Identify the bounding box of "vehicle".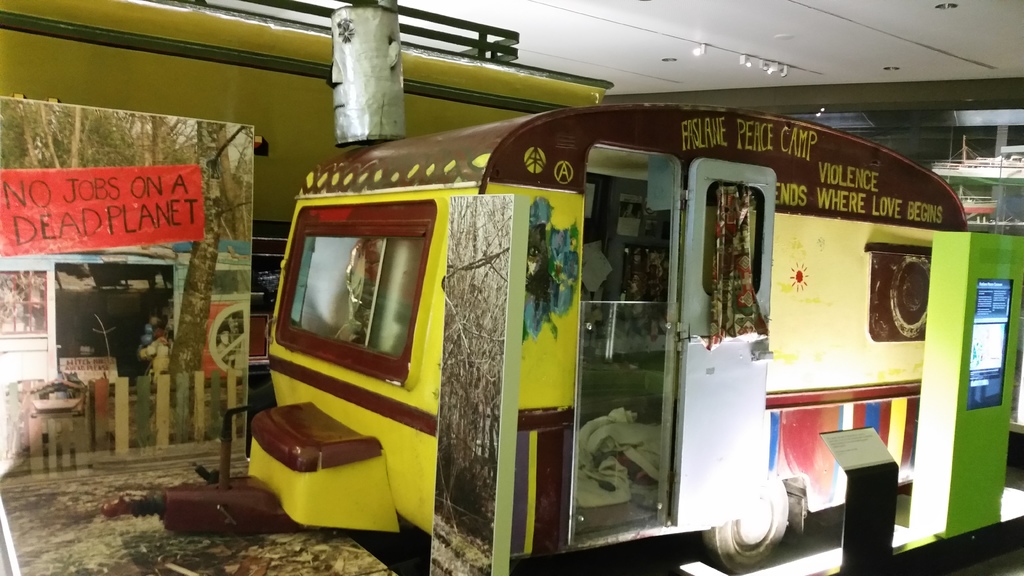
<region>97, 97, 969, 575</region>.
